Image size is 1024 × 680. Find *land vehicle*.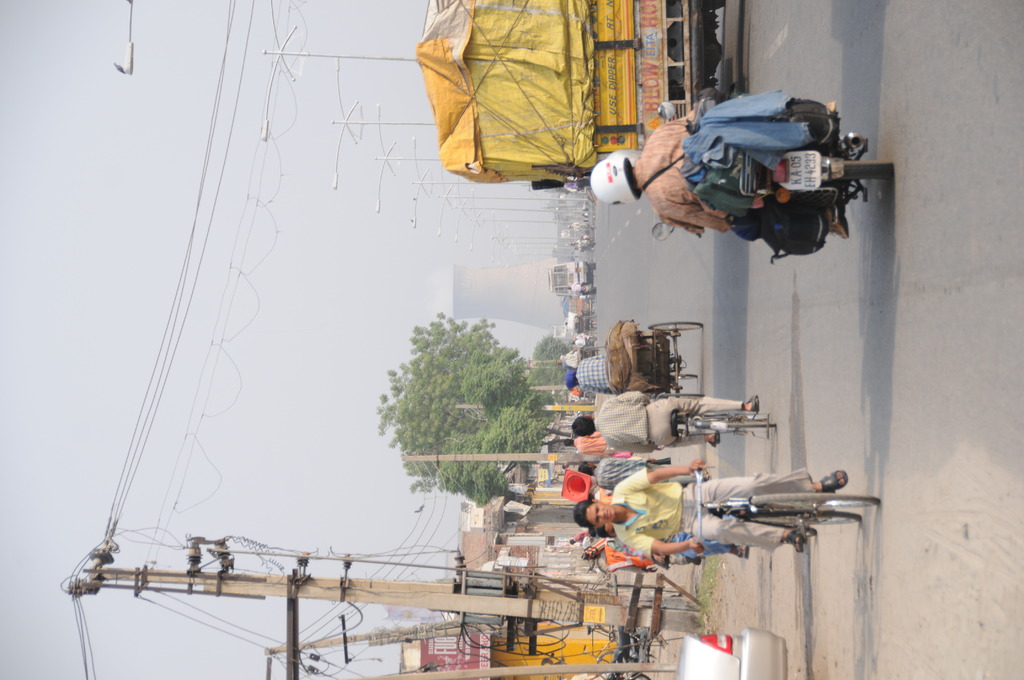
bbox=(548, 261, 598, 295).
